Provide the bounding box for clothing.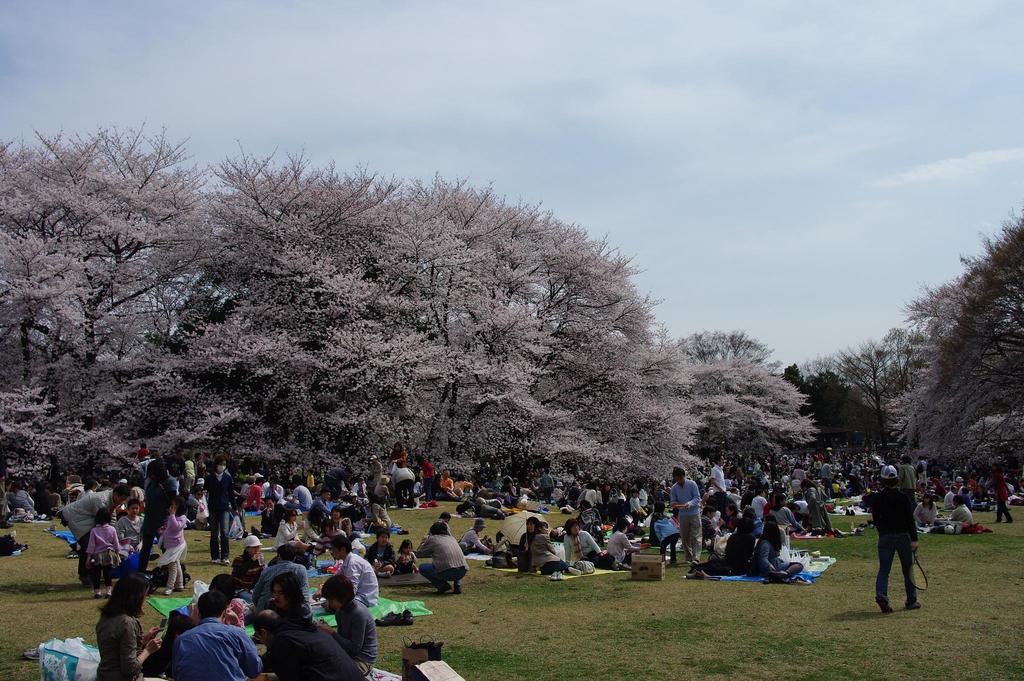
Rect(159, 516, 191, 582).
